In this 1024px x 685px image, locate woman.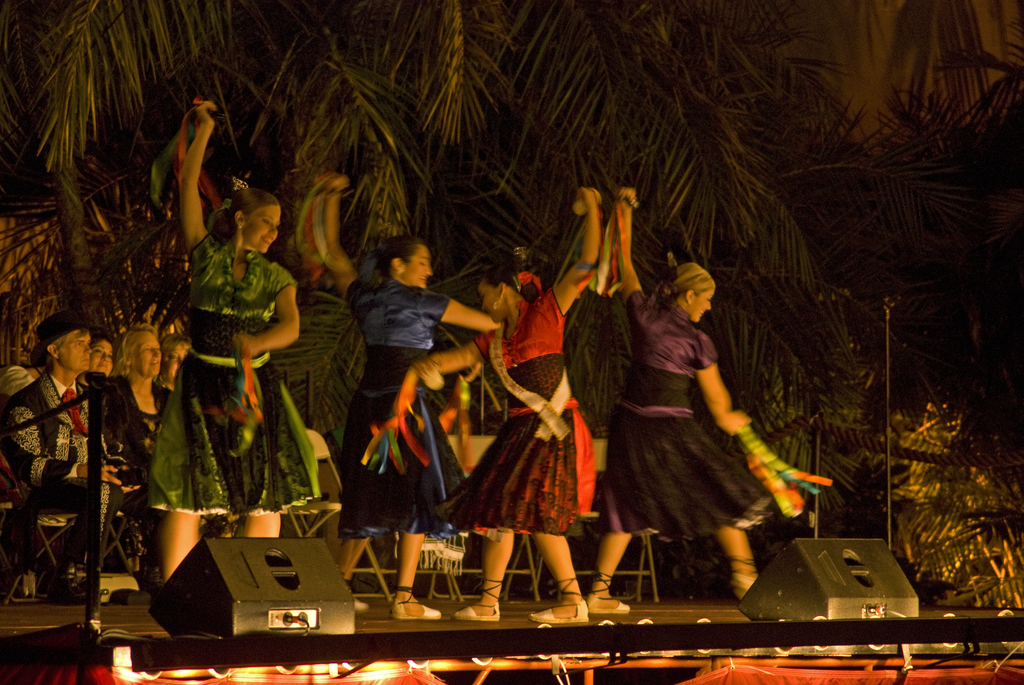
Bounding box: box(138, 133, 305, 574).
